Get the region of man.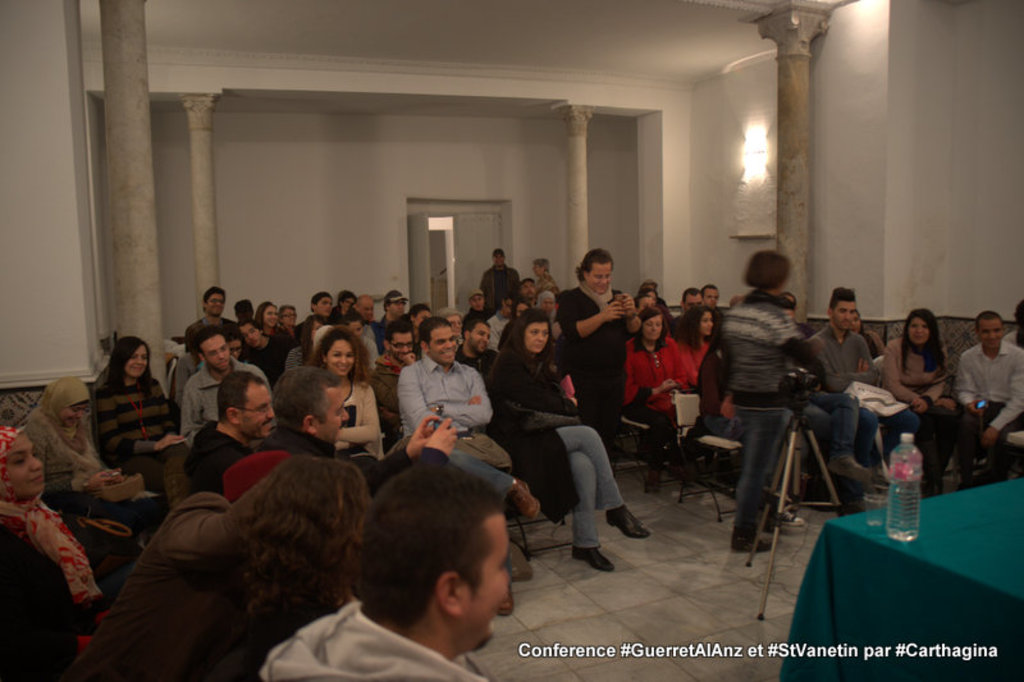
[296,468,577,681].
